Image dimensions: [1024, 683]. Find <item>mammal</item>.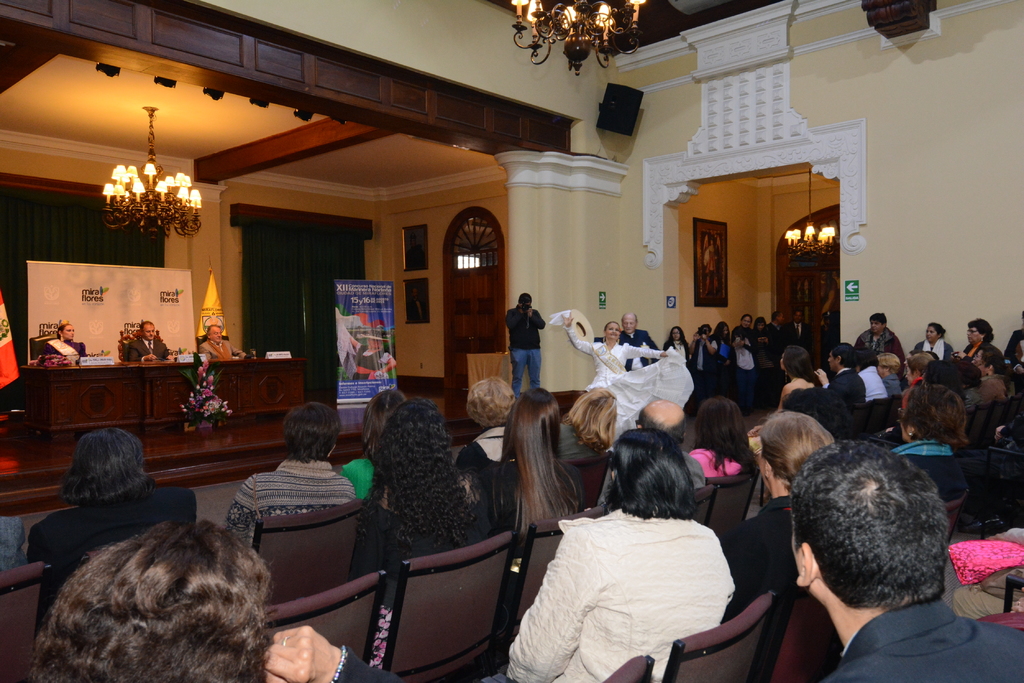
47 322 89 362.
